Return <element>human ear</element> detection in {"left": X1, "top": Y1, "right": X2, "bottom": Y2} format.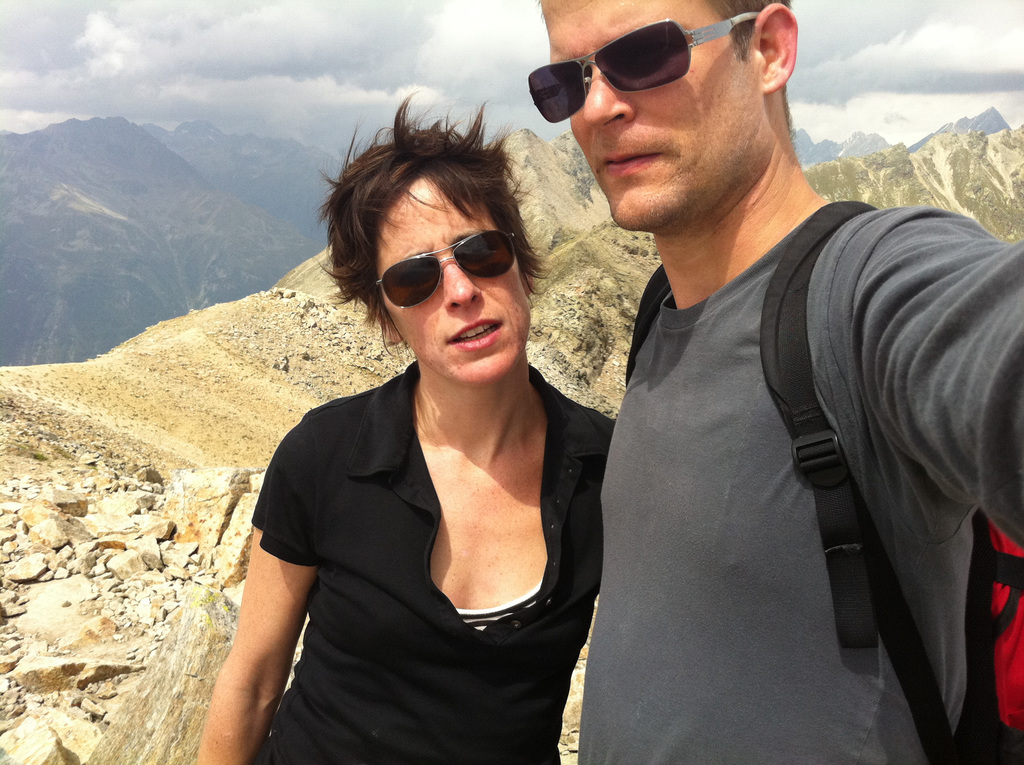
{"left": 753, "top": 4, "right": 798, "bottom": 95}.
